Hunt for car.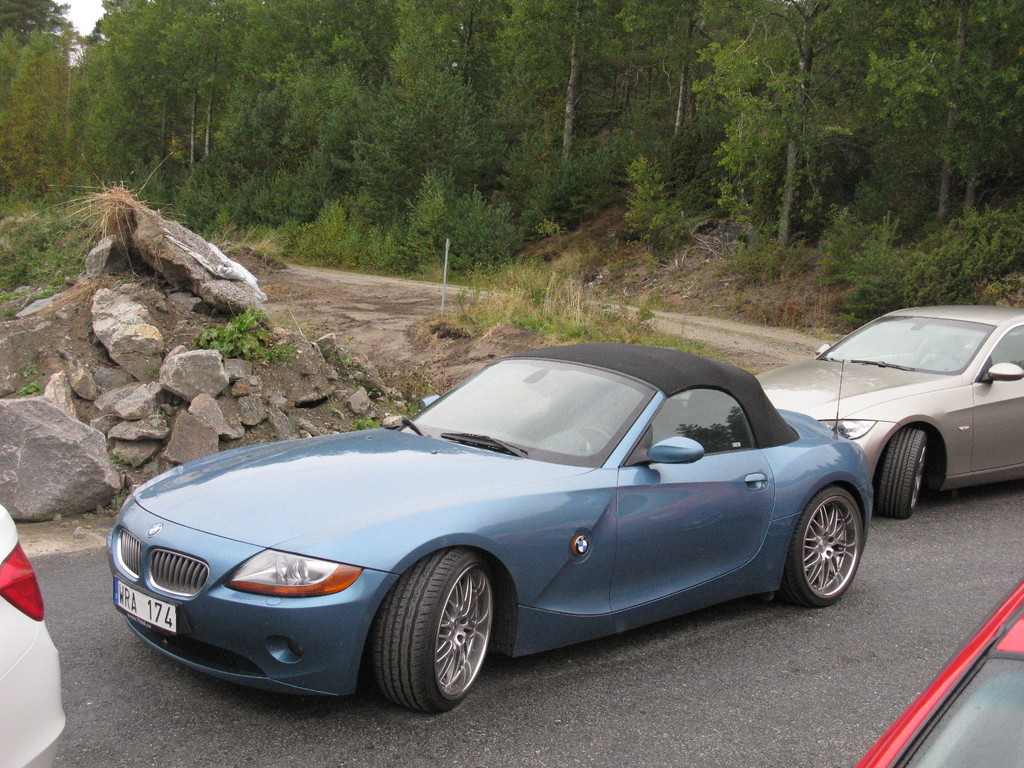
Hunted down at [751, 297, 1023, 518].
